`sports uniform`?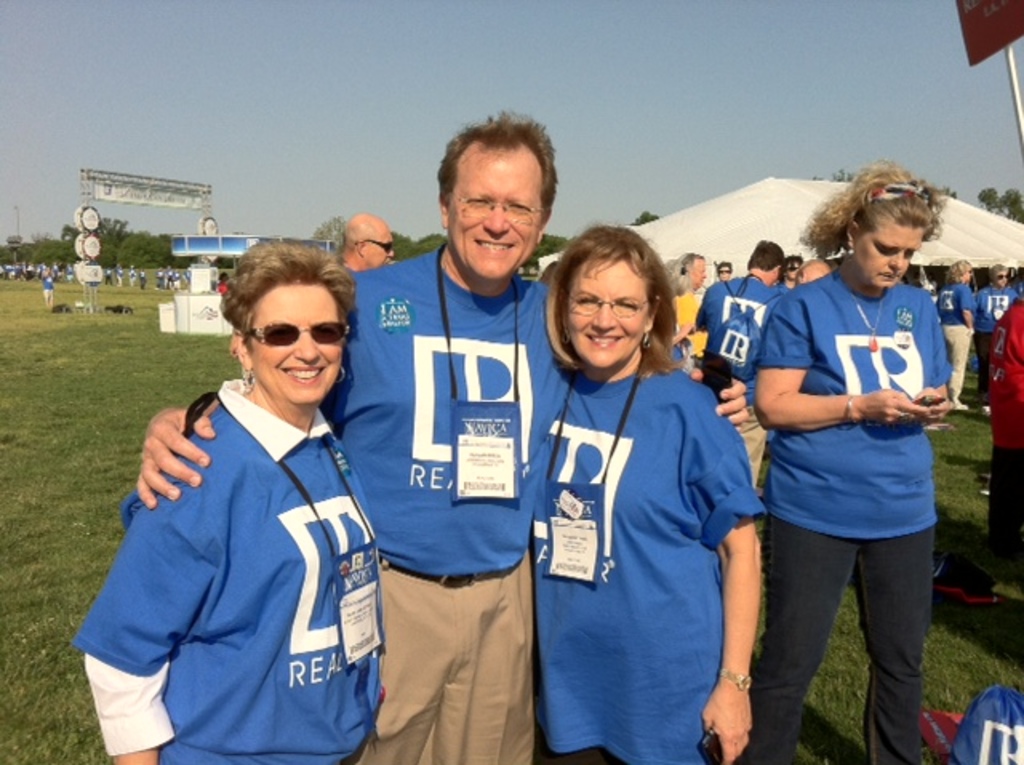
[936, 277, 978, 395]
